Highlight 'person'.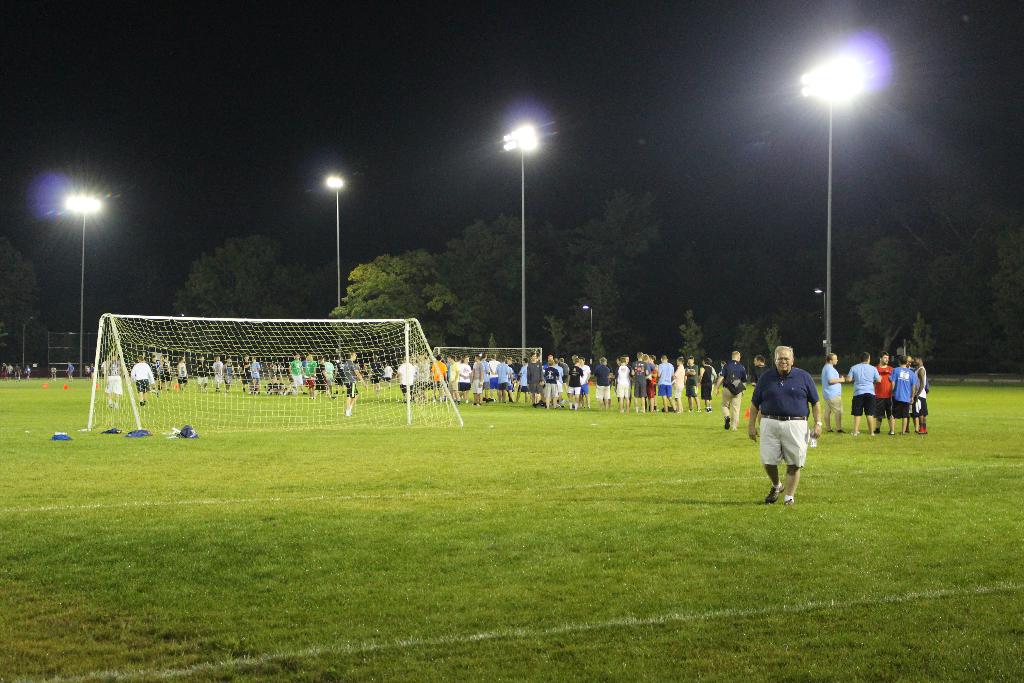
Highlighted region: l=240, t=354, r=256, b=397.
